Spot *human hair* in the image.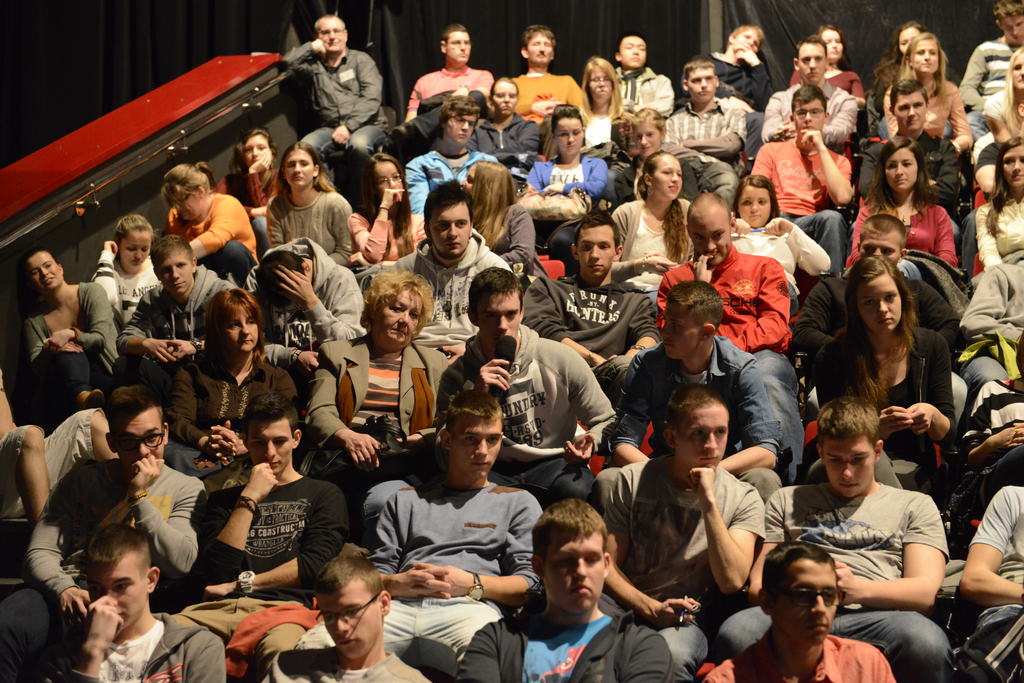
*human hair* found at 667 381 728 438.
